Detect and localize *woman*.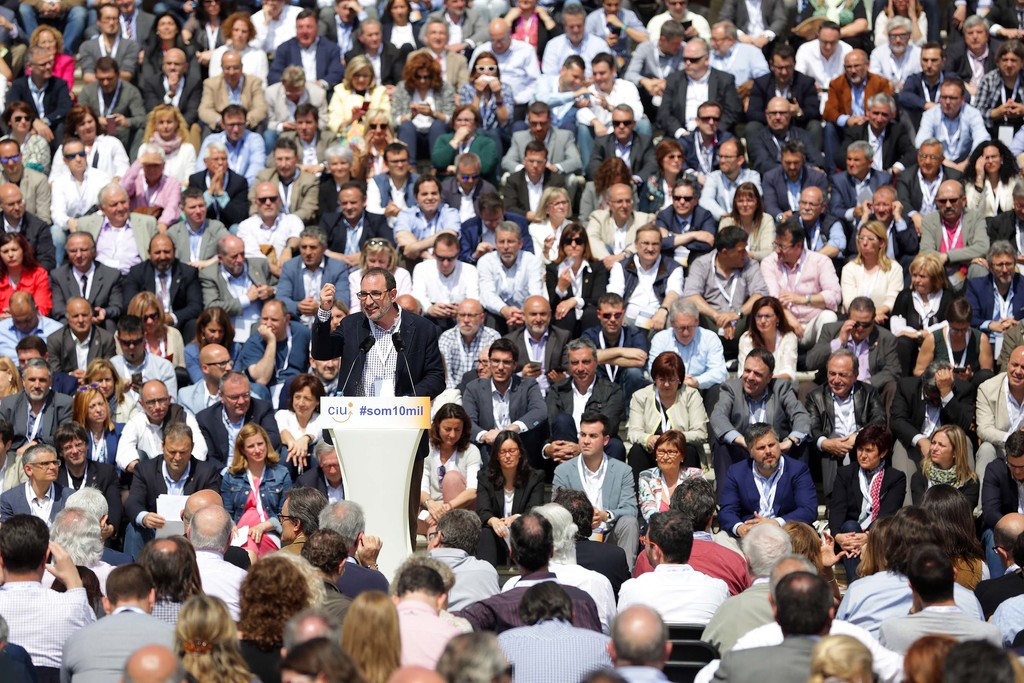
Localized at BBox(138, 14, 200, 79).
